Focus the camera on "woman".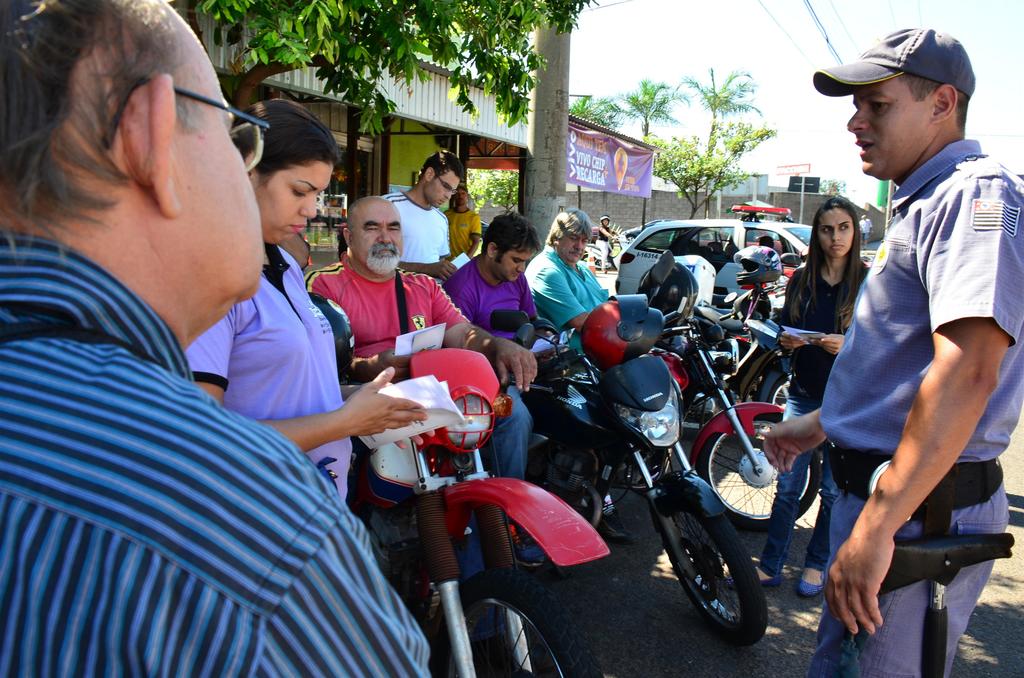
Focus region: [left=724, top=196, right=873, bottom=599].
